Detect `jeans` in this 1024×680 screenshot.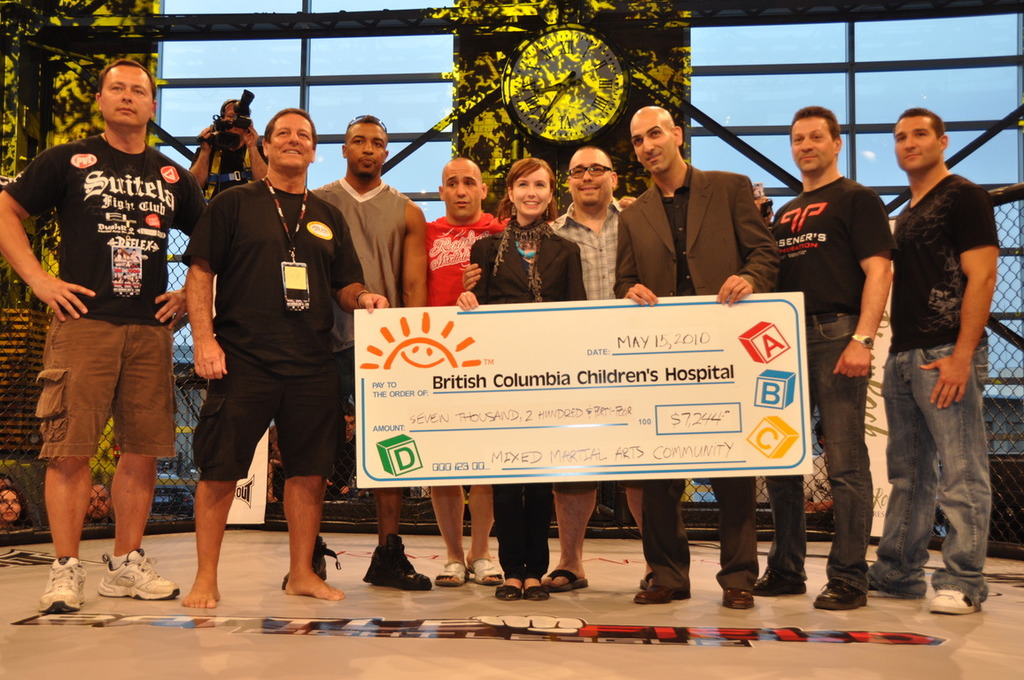
Detection: region(873, 335, 992, 612).
